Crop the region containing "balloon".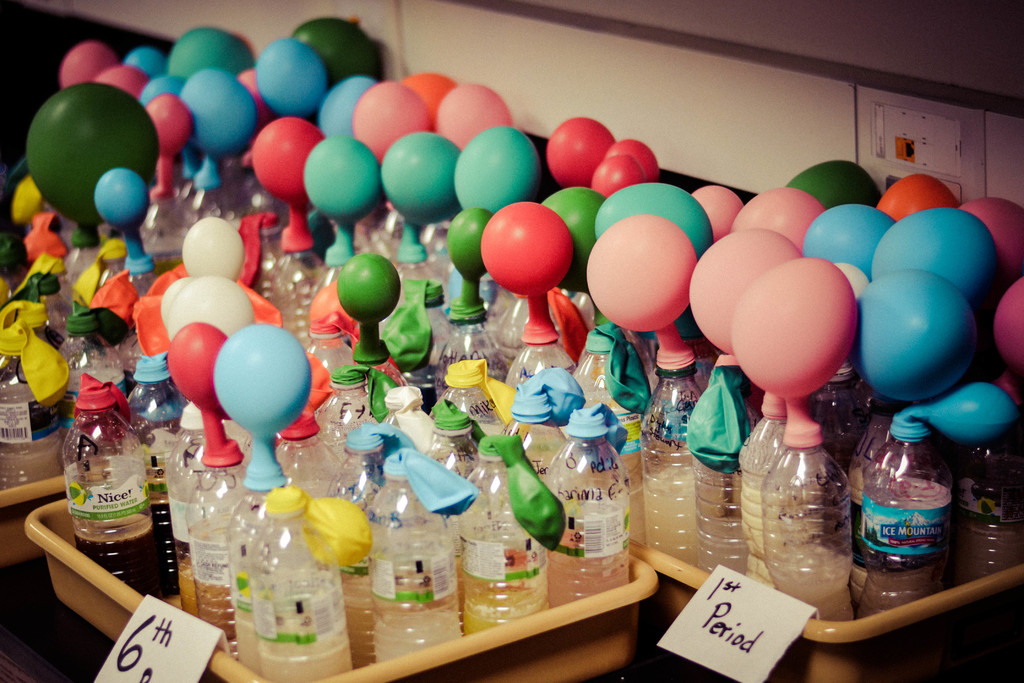
Crop region: bbox(305, 133, 380, 265).
